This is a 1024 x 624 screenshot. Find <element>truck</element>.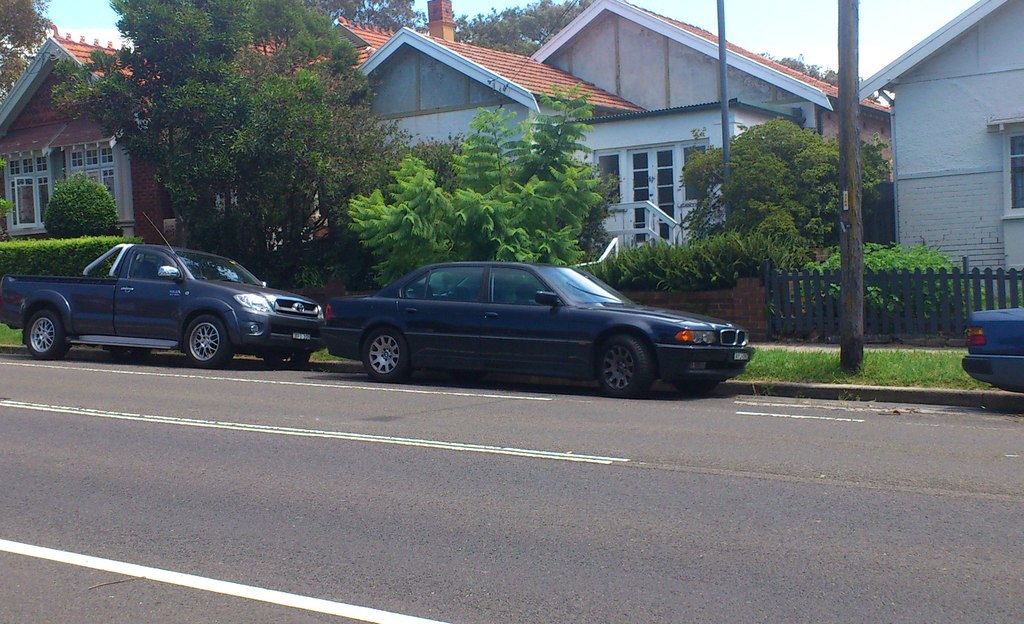
Bounding box: region(9, 238, 339, 369).
